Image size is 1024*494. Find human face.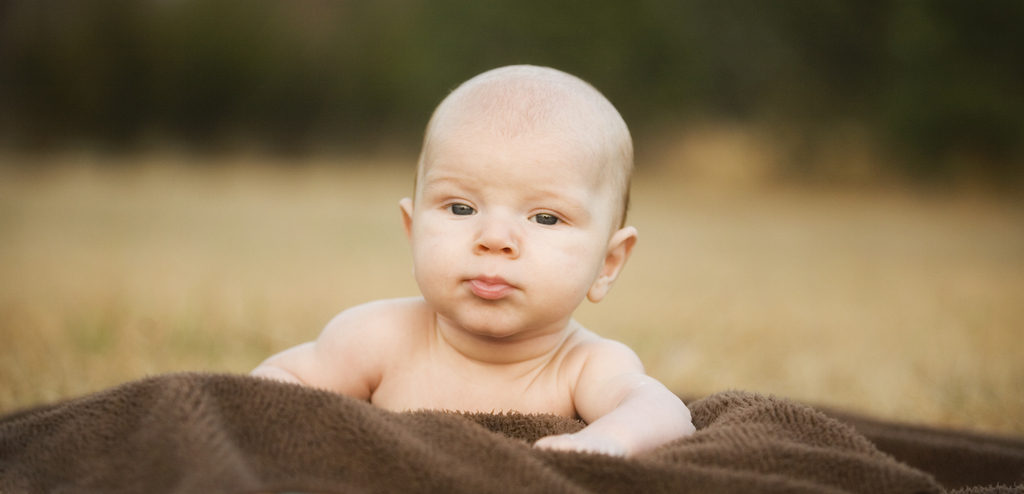
pyautogui.locateOnScreen(407, 114, 610, 340).
